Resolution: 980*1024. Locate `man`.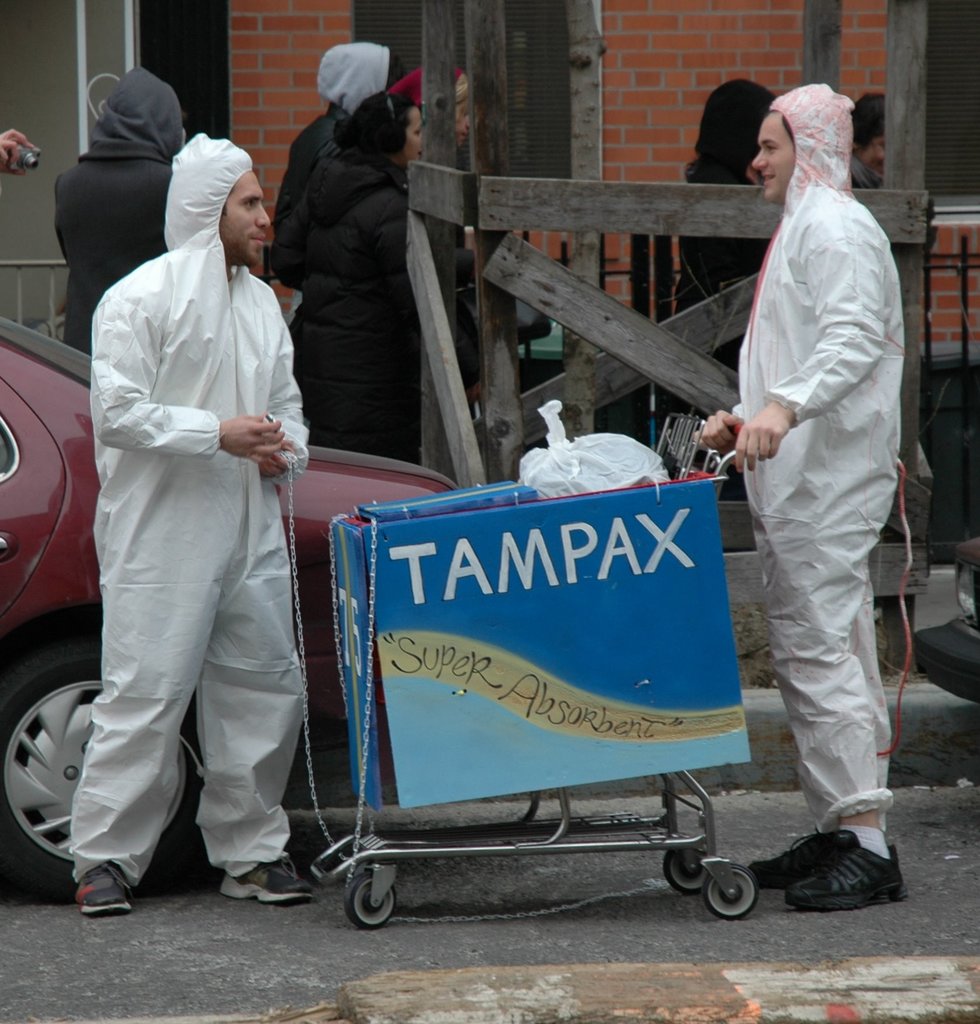
64 134 318 914.
